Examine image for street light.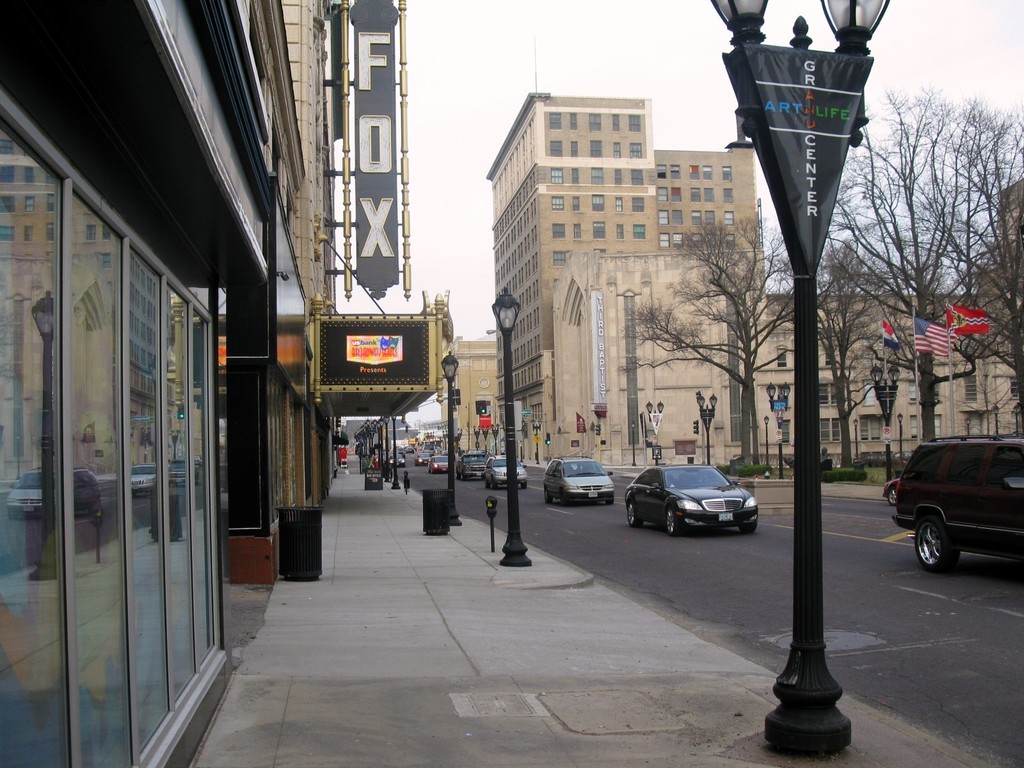
Examination result: 1012 403 1021 435.
